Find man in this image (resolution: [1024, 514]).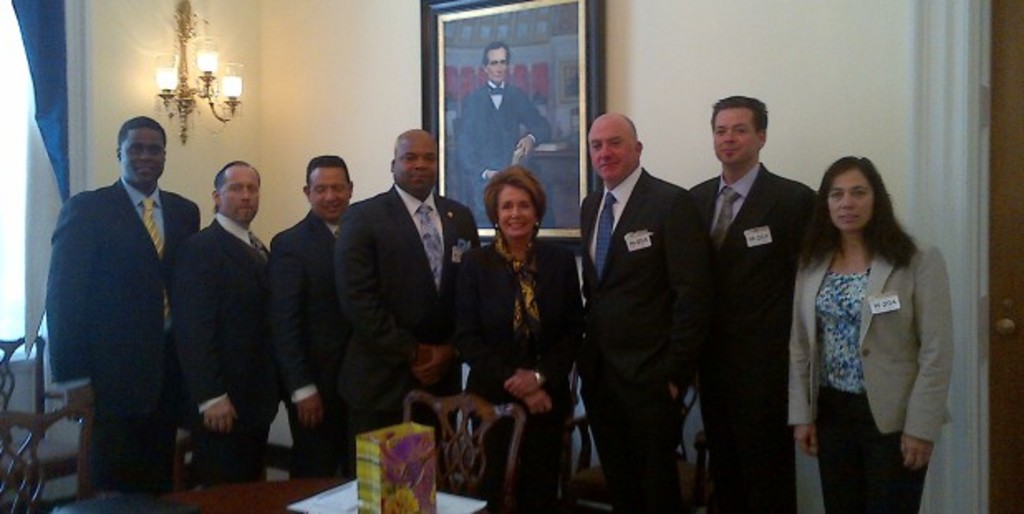
region(686, 95, 820, 512).
